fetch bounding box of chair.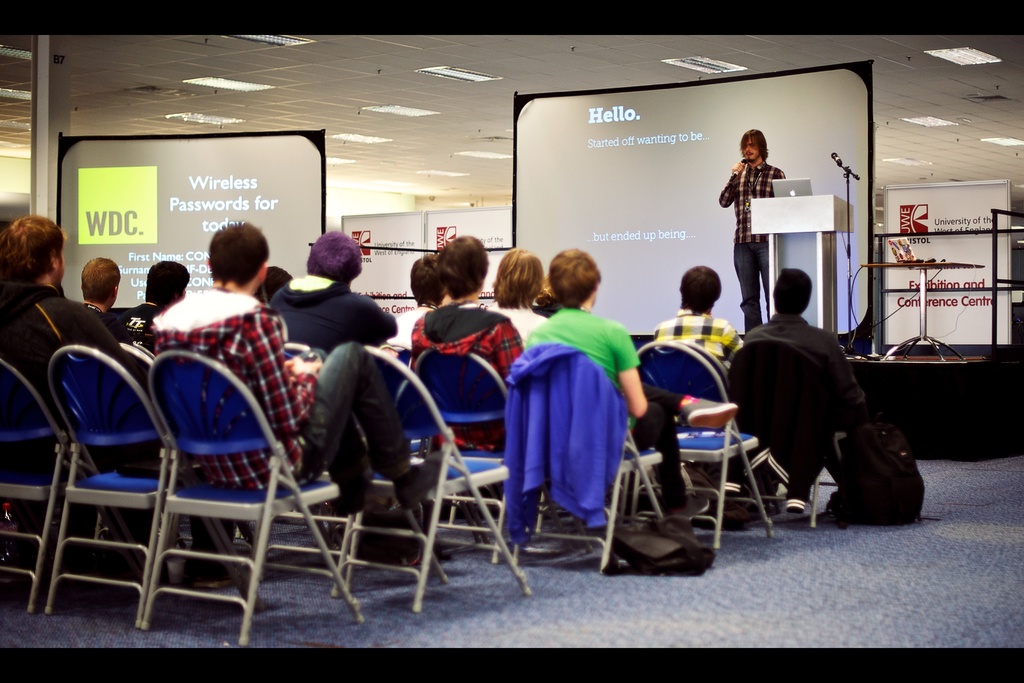
Bbox: bbox=(29, 344, 207, 636).
